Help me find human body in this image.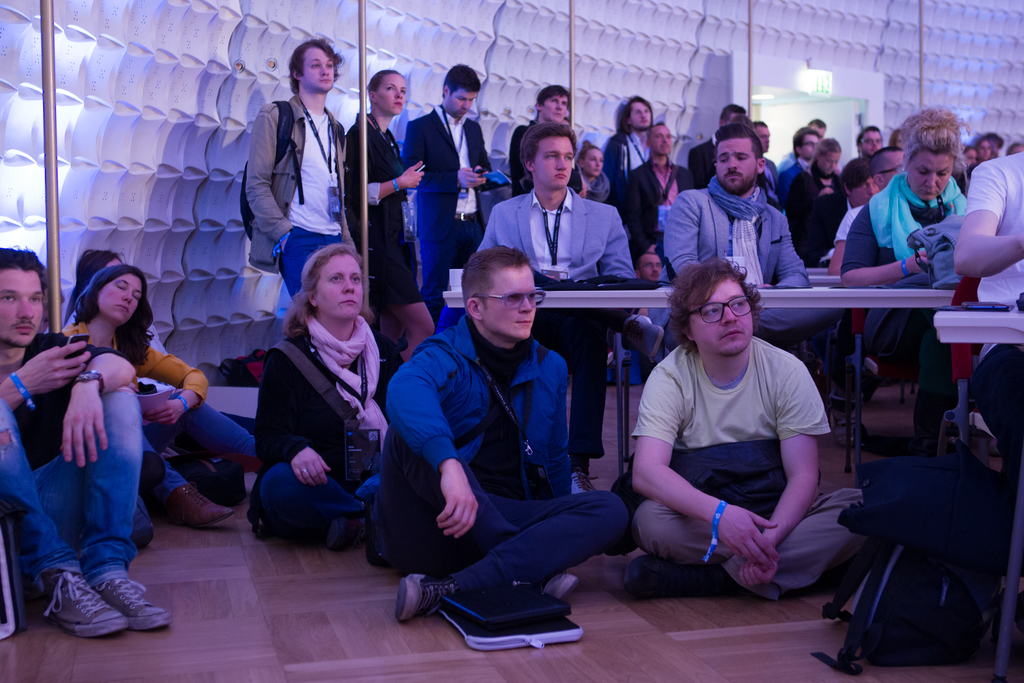
Found it: bbox(365, 315, 626, 623).
